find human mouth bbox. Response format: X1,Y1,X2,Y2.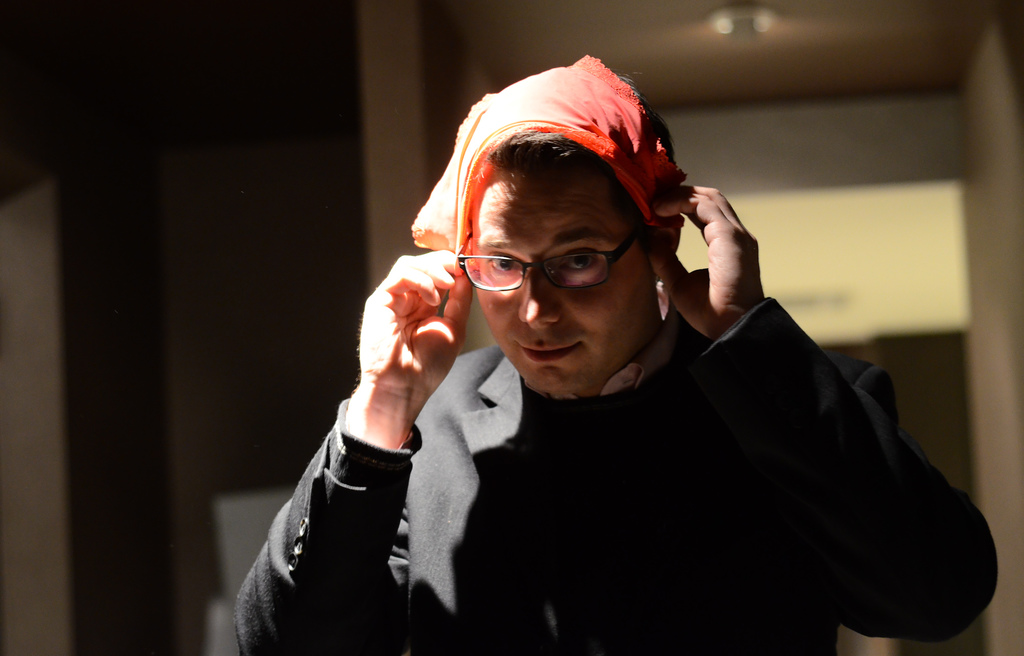
518,340,580,363.
